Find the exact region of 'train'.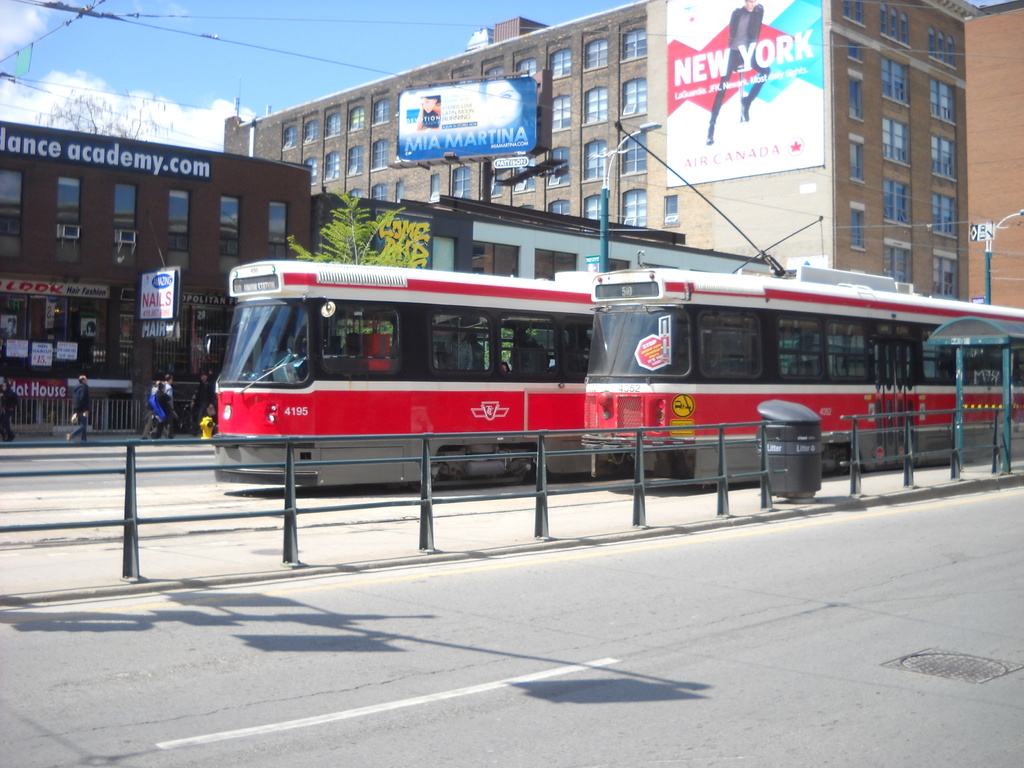
Exact region: 582/124/1023/493.
